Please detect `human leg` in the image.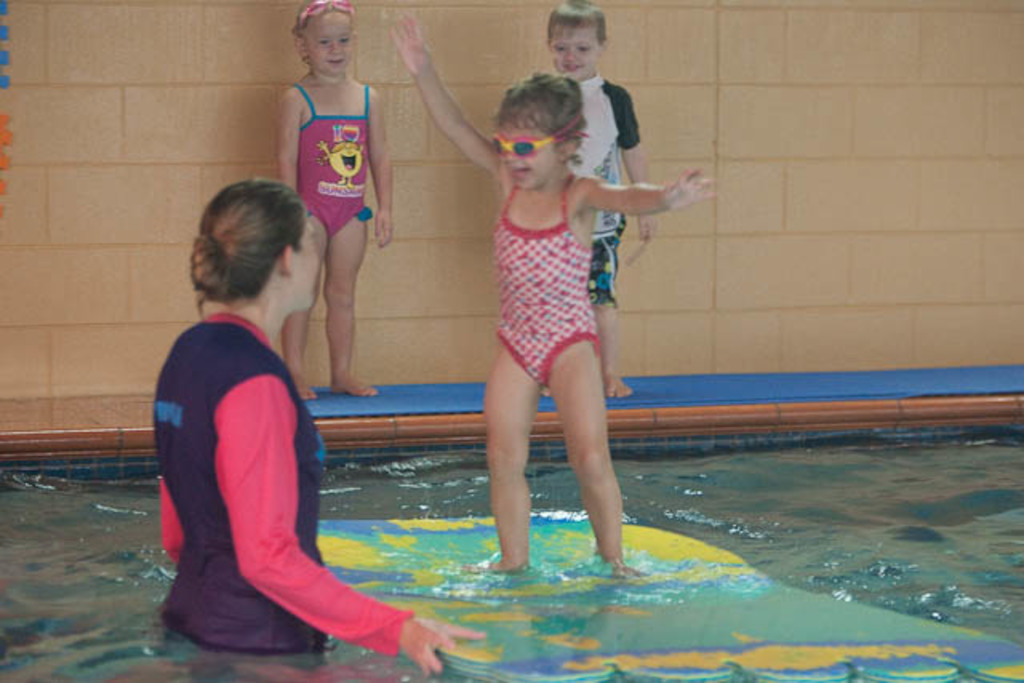
select_region(466, 345, 539, 569).
